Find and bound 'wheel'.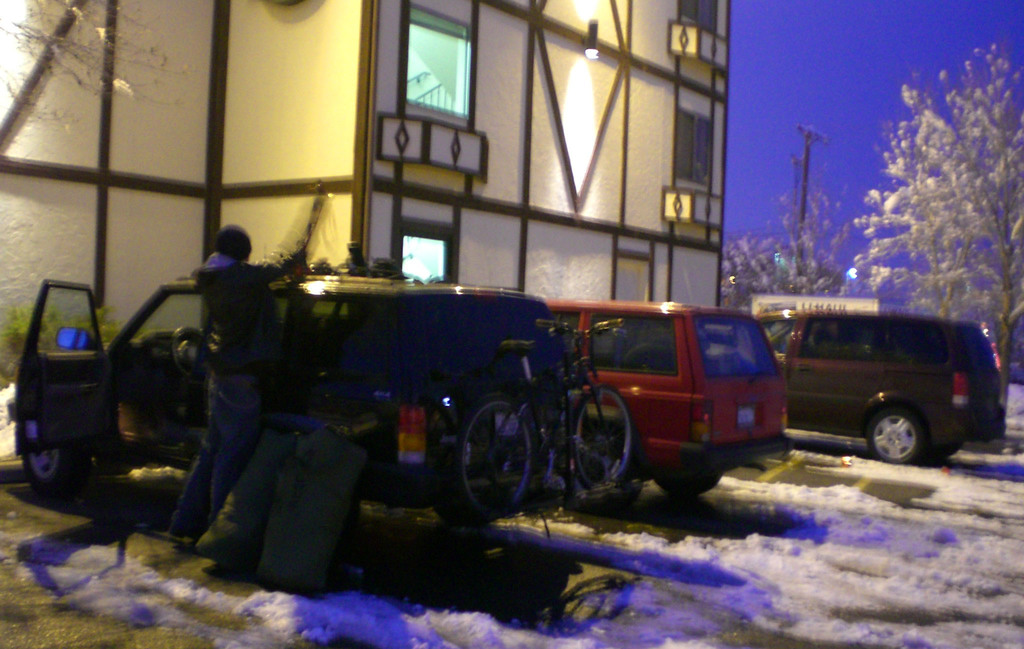
Bound: [921,443,962,460].
